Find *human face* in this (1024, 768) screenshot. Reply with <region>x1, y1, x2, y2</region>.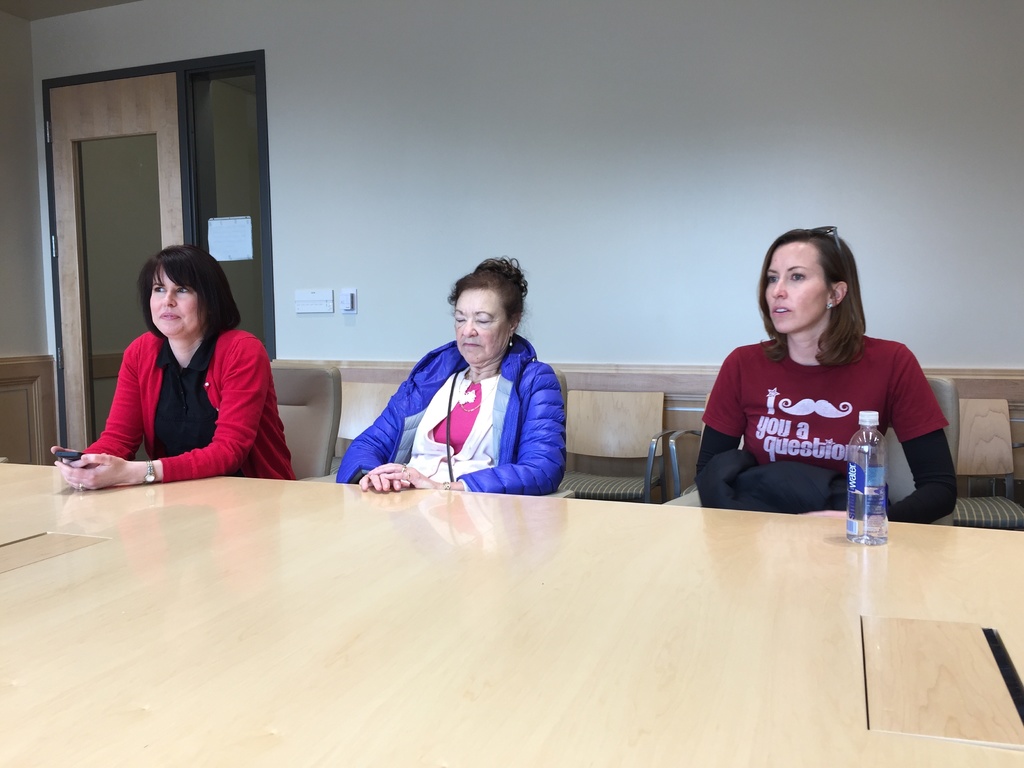
<region>148, 267, 212, 336</region>.
